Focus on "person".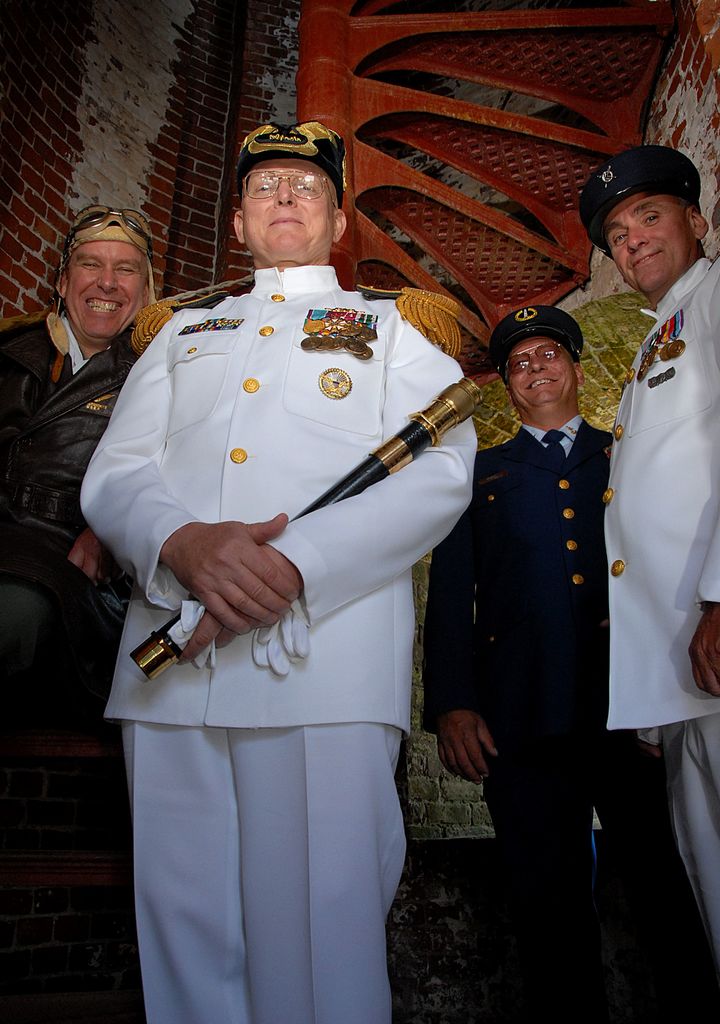
Focused at crop(84, 125, 483, 1023).
